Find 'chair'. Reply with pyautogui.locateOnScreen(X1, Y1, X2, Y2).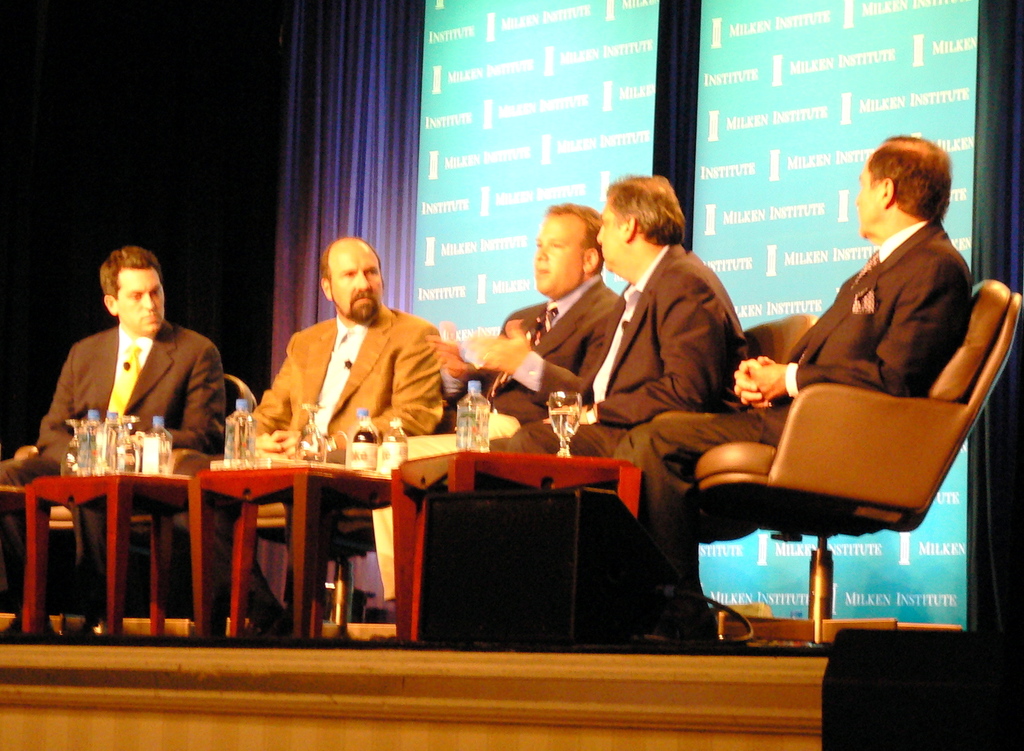
pyautogui.locateOnScreen(687, 278, 1023, 649).
